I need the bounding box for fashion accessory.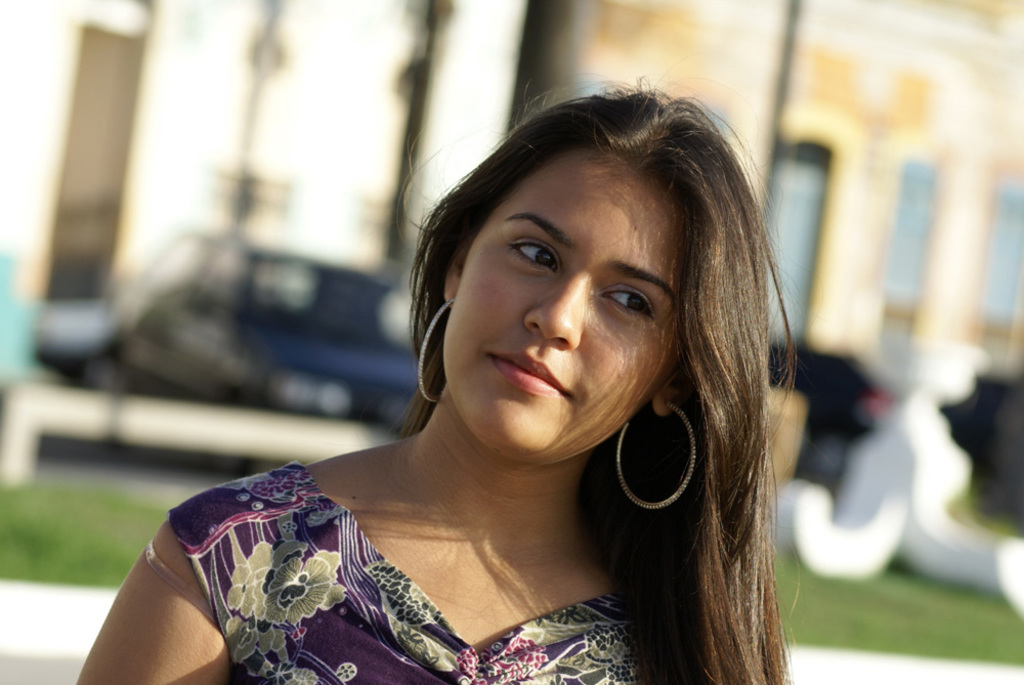
Here it is: bbox=(615, 396, 698, 511).
